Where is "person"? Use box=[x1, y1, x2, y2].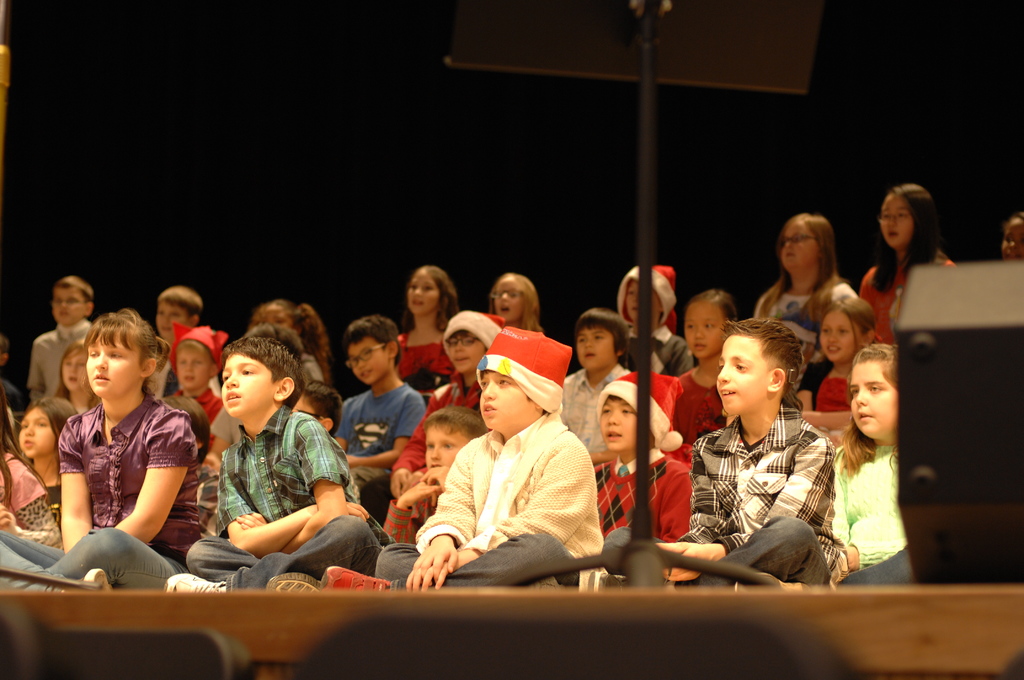
box=[688, 307, 849, 600].
